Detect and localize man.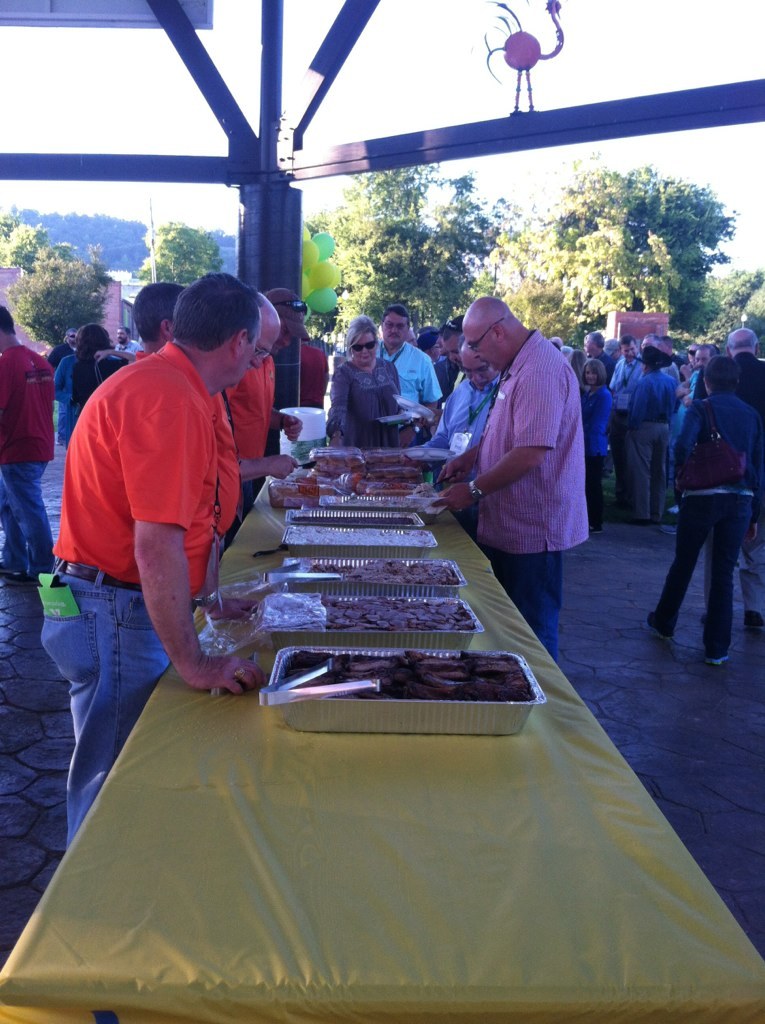
Localized at box(373, 302, 442, 424).
